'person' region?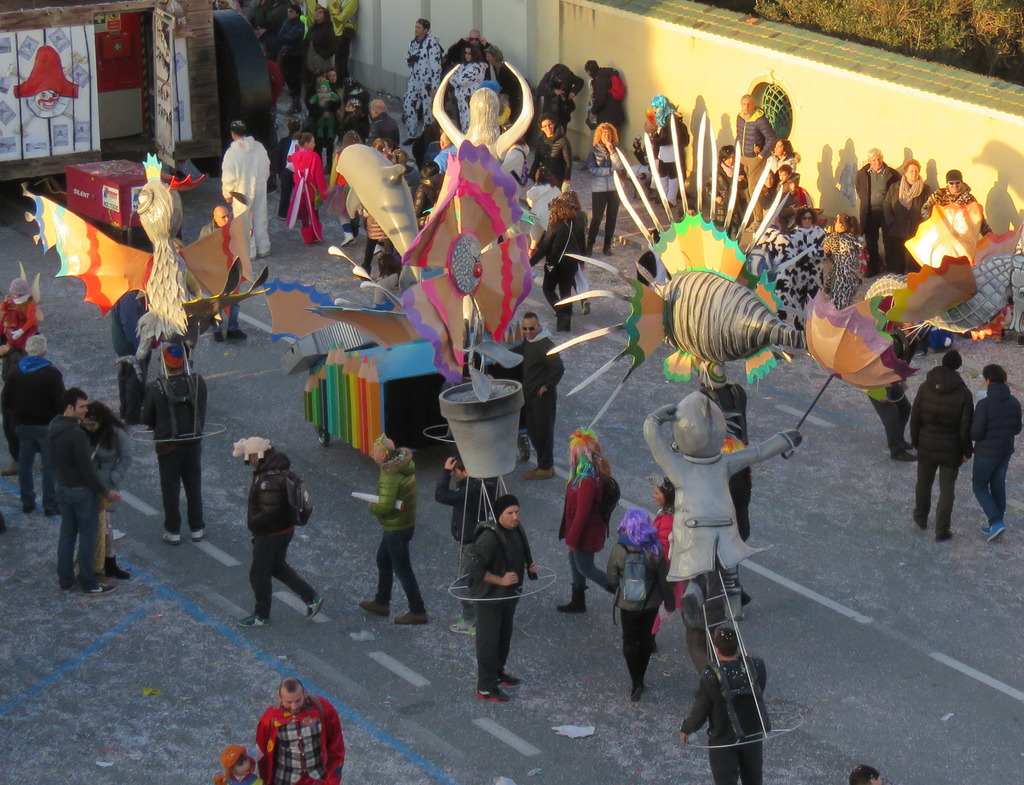
[215, 745, 253, 784]
